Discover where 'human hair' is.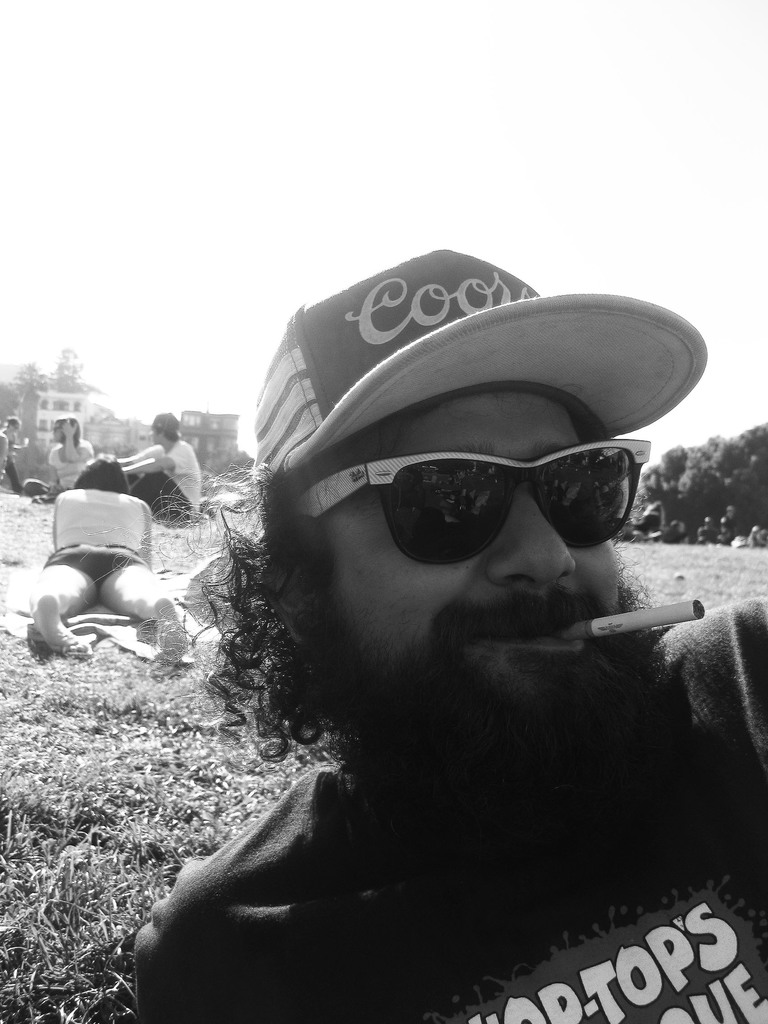
Discovered at box(74, 459, 684, 767).
